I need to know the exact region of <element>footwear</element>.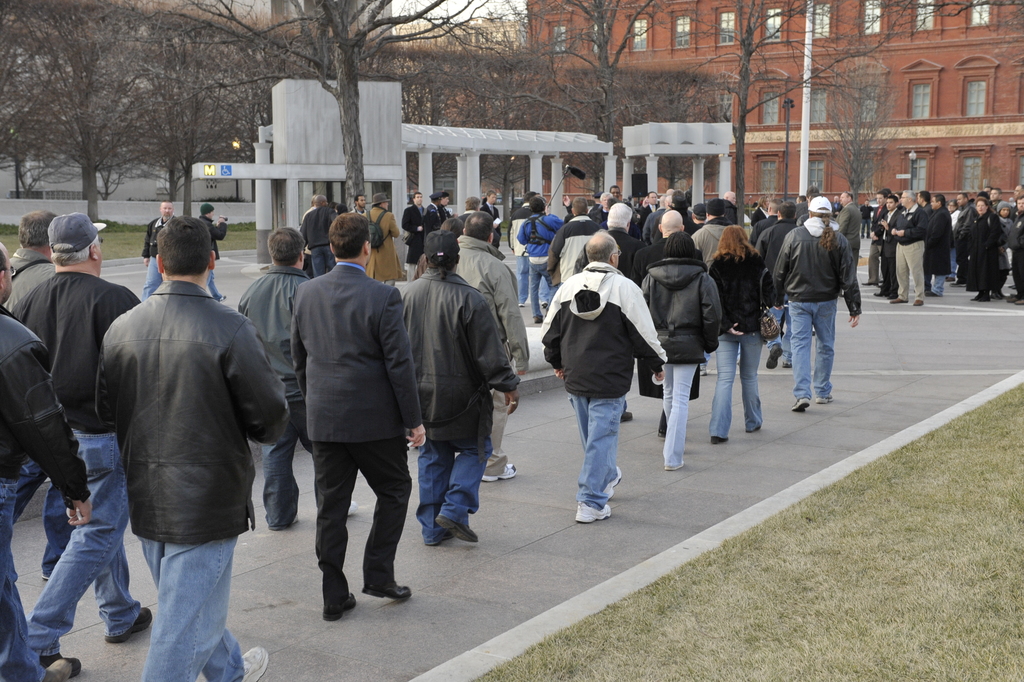
Region: locate(615, 410, 635, 420).
